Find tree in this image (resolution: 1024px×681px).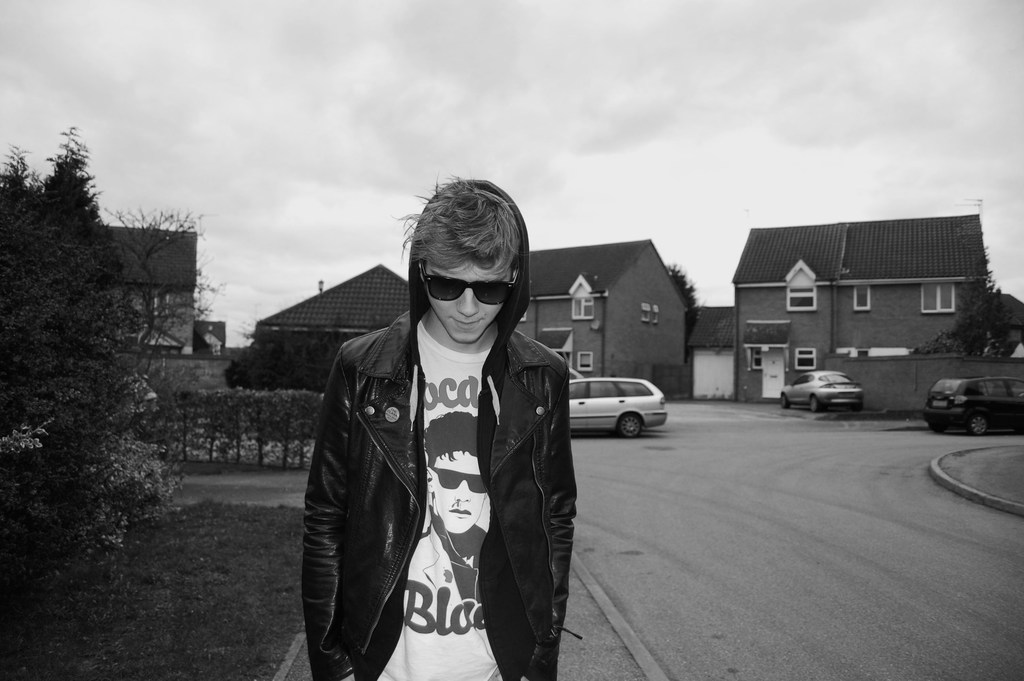
BBox(908, 242, 1016, 363).
